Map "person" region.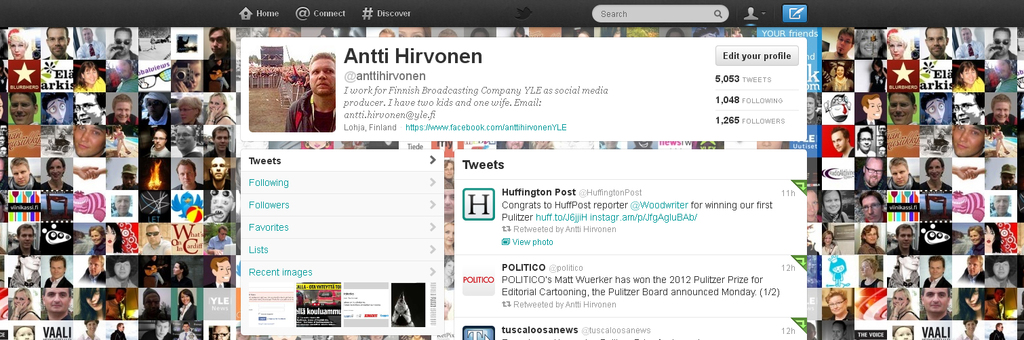
Mapped to box=[832, 128, 861, 155].
